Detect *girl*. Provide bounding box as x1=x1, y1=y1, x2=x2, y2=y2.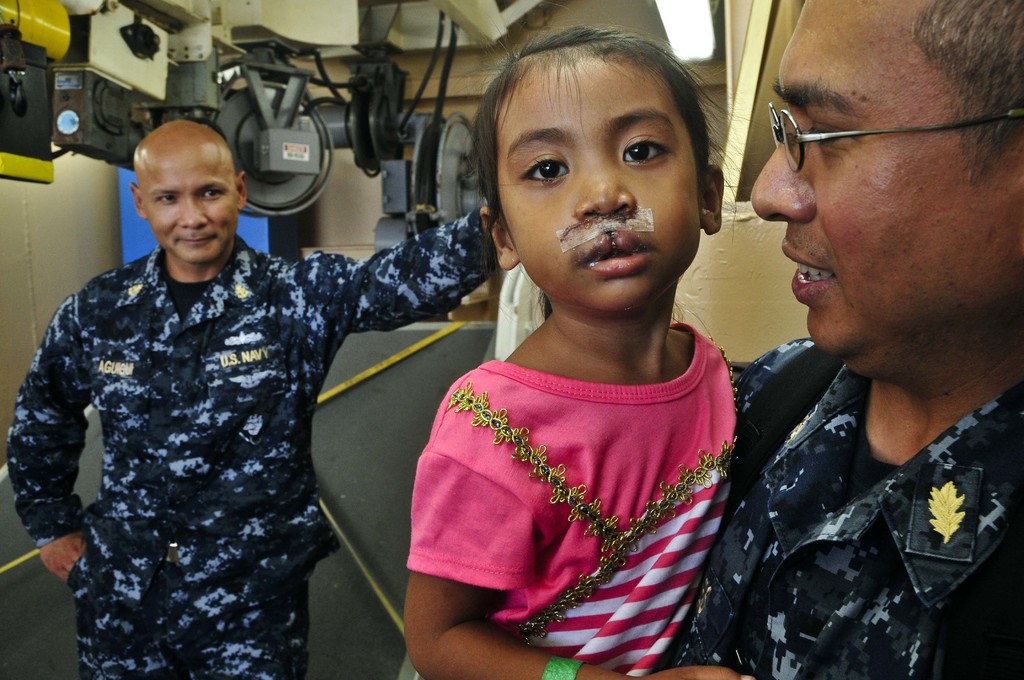
x1=400, y1=20, x2=753, y2=679.
